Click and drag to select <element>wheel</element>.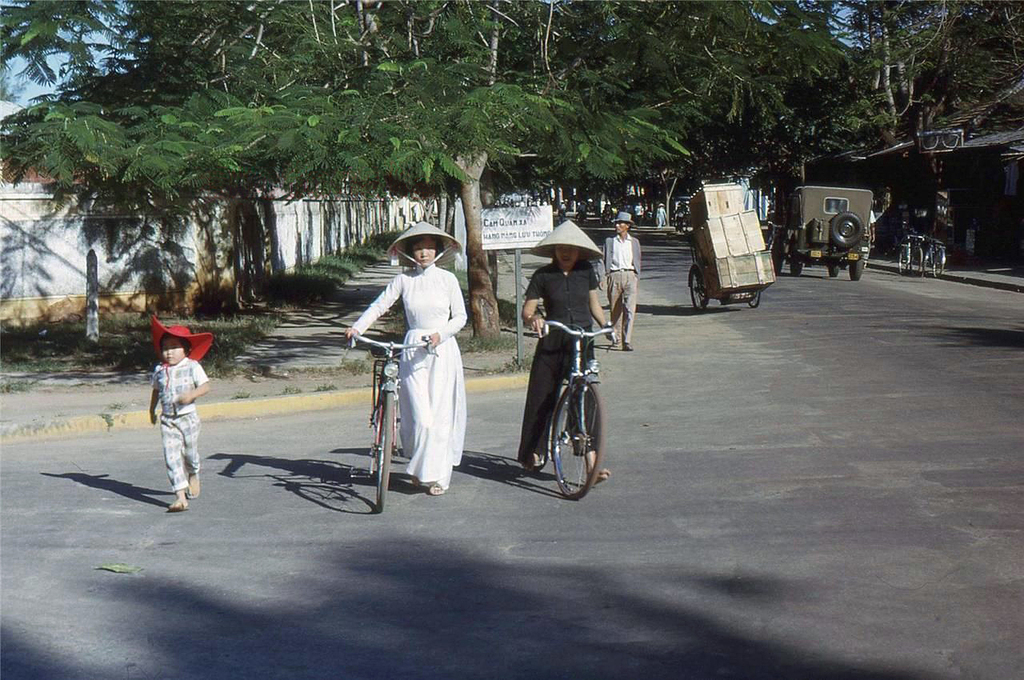
Selection: l=827, t=264, r=839, b=277.
